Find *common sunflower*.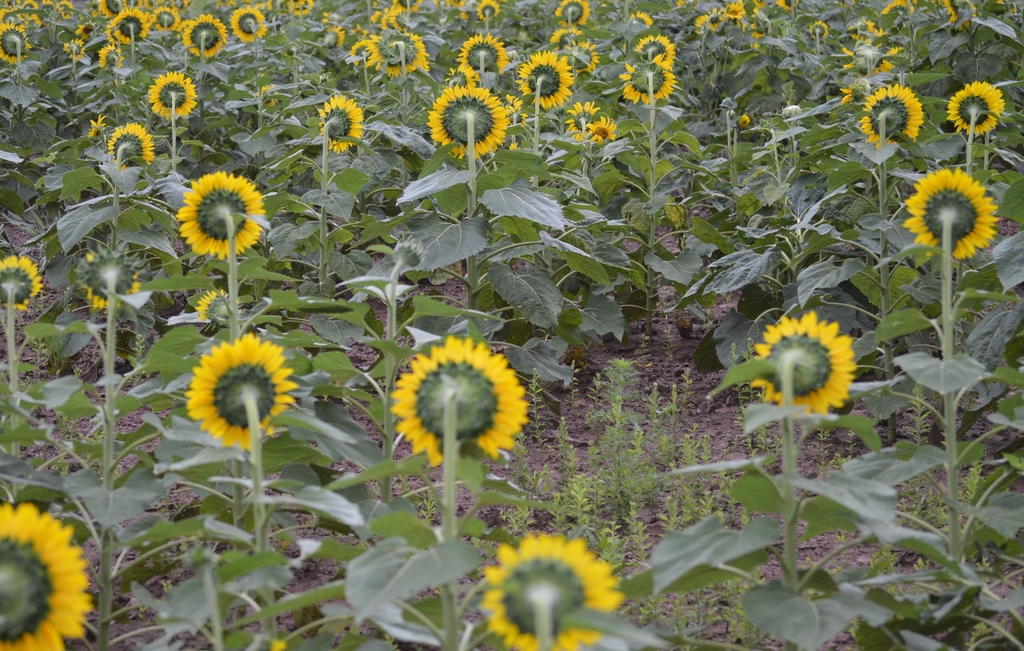
743,306,883,419.
